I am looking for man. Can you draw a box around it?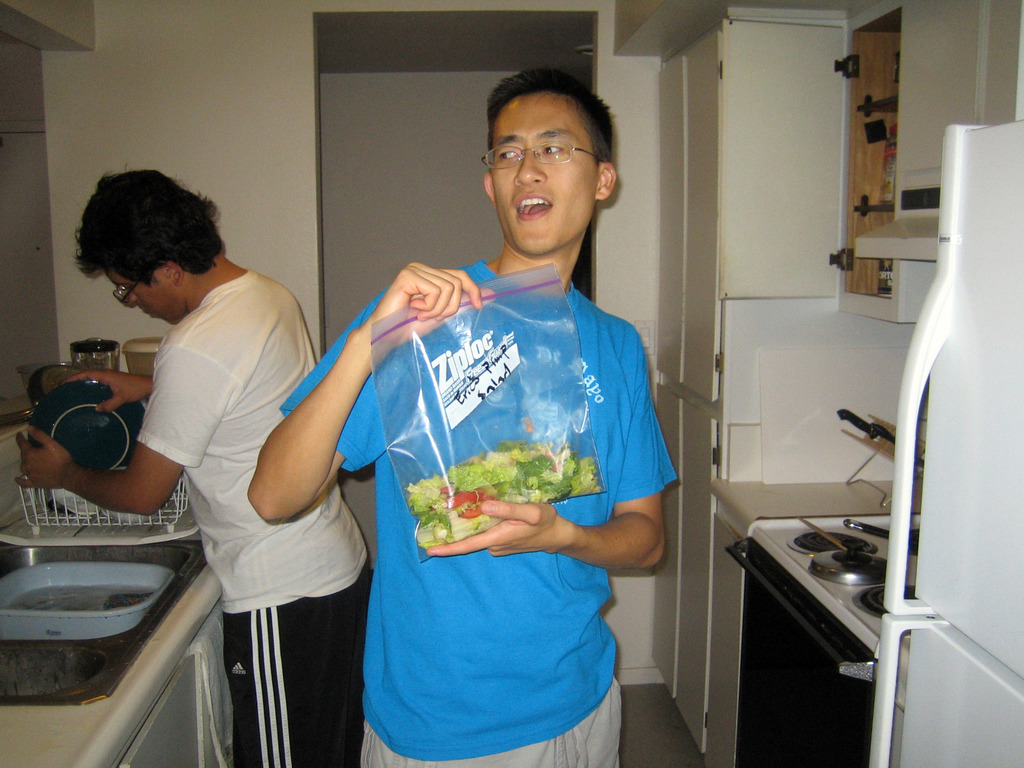
Sure, the bounding box is [16,167,378,767].
